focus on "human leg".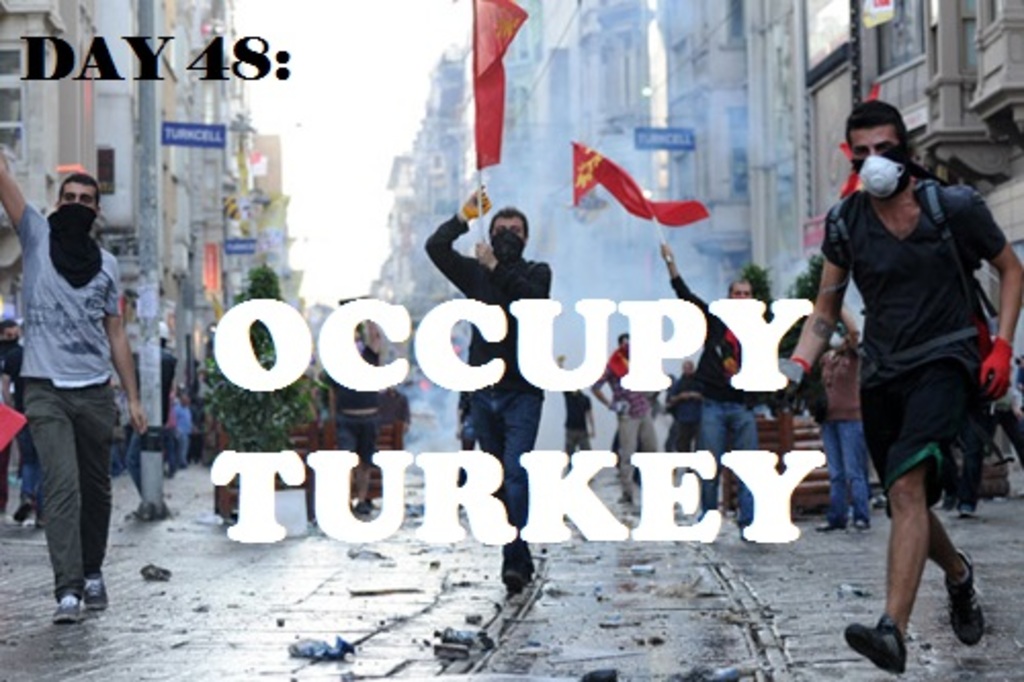
Focused at 840:348:950:672.
